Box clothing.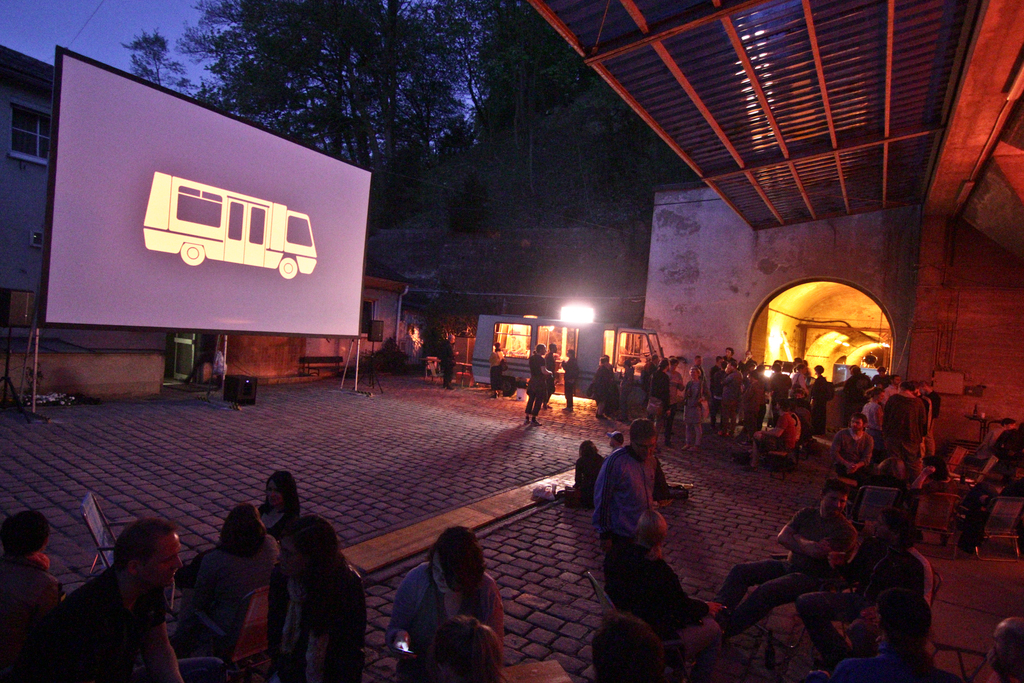
173, 536, 253, 682.
